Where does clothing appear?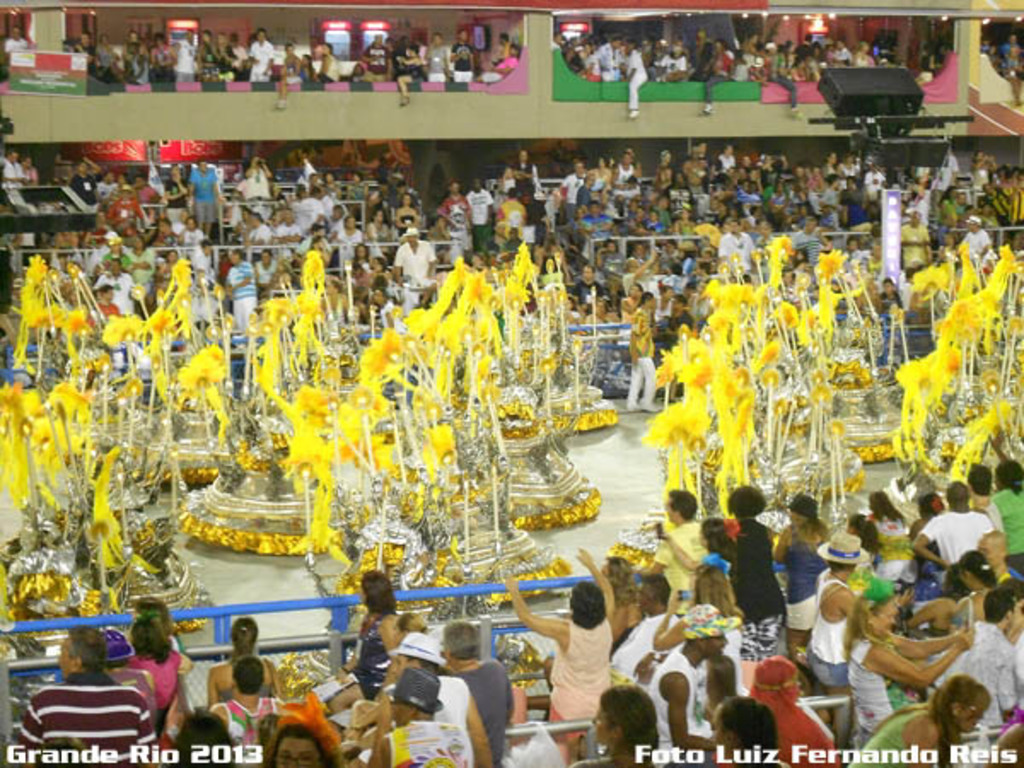
Appears at {"left": 870, "top": 517, "right": 922, "bottom": 579}.
